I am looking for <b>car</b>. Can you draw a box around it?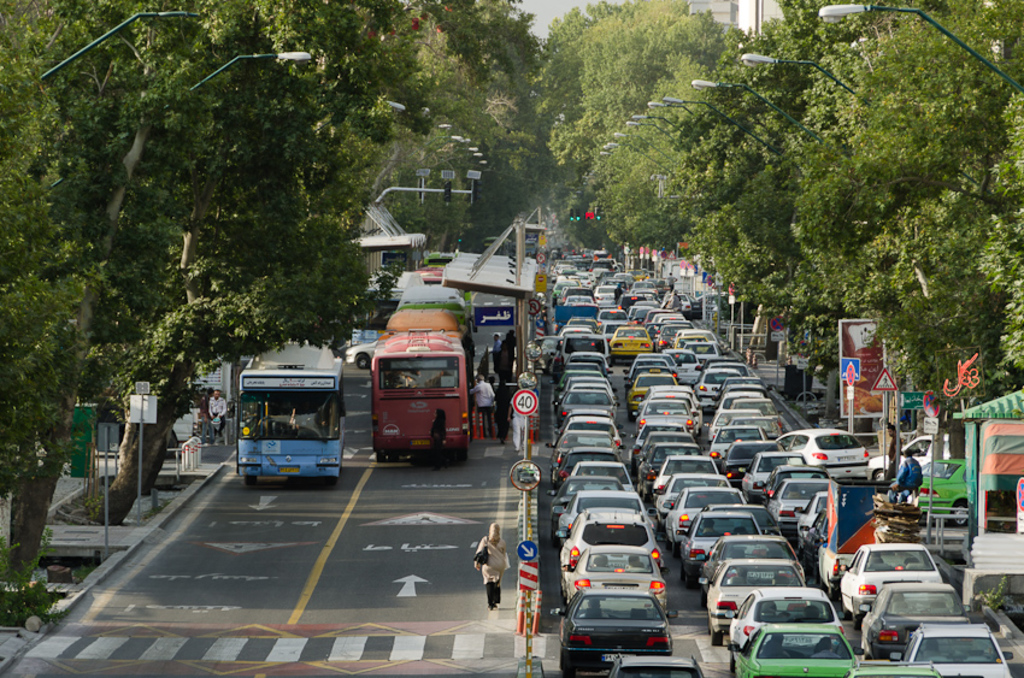
Sure, the bounding box is l=719, t=586, r=843, b=653.
